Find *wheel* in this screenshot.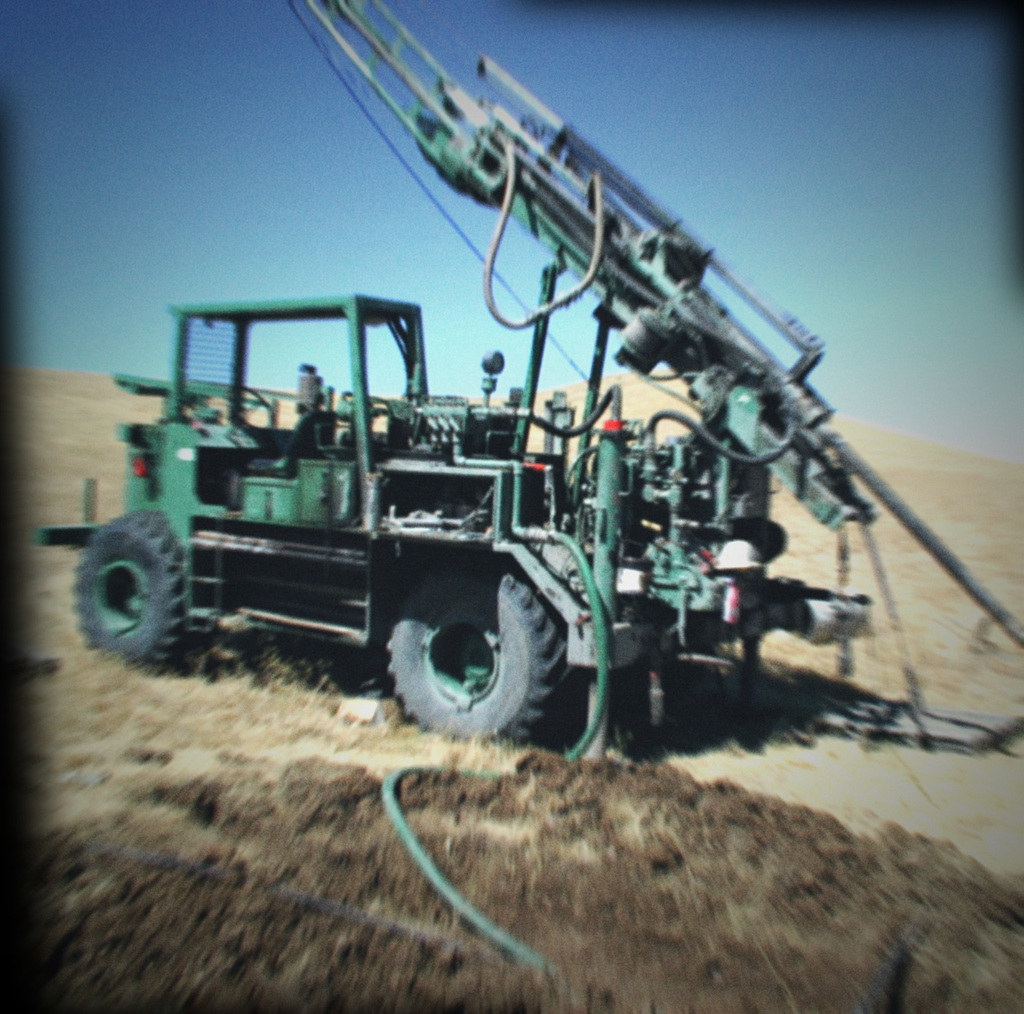
The bounding box for *wheel* is locate(83, 497, 183, 663).
